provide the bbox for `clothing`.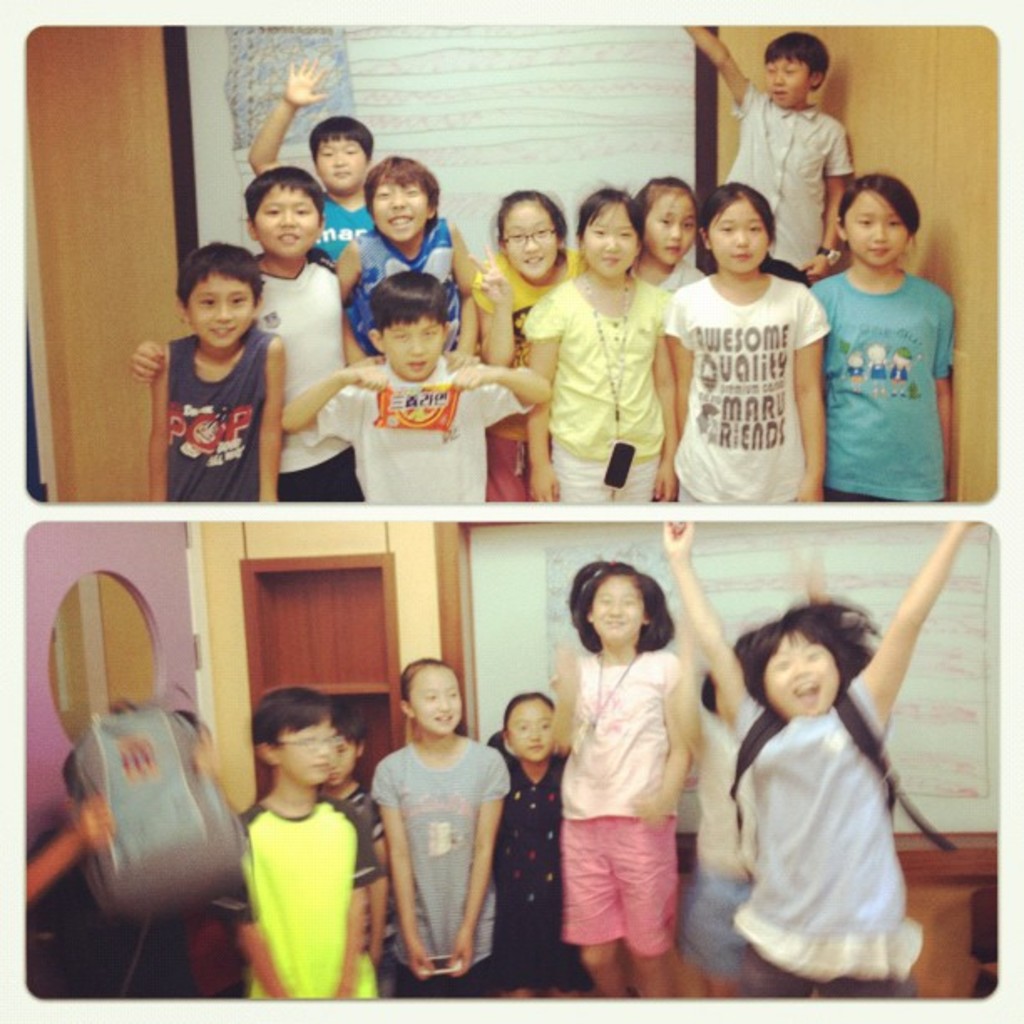
box=[813, 269, 959, 505].
